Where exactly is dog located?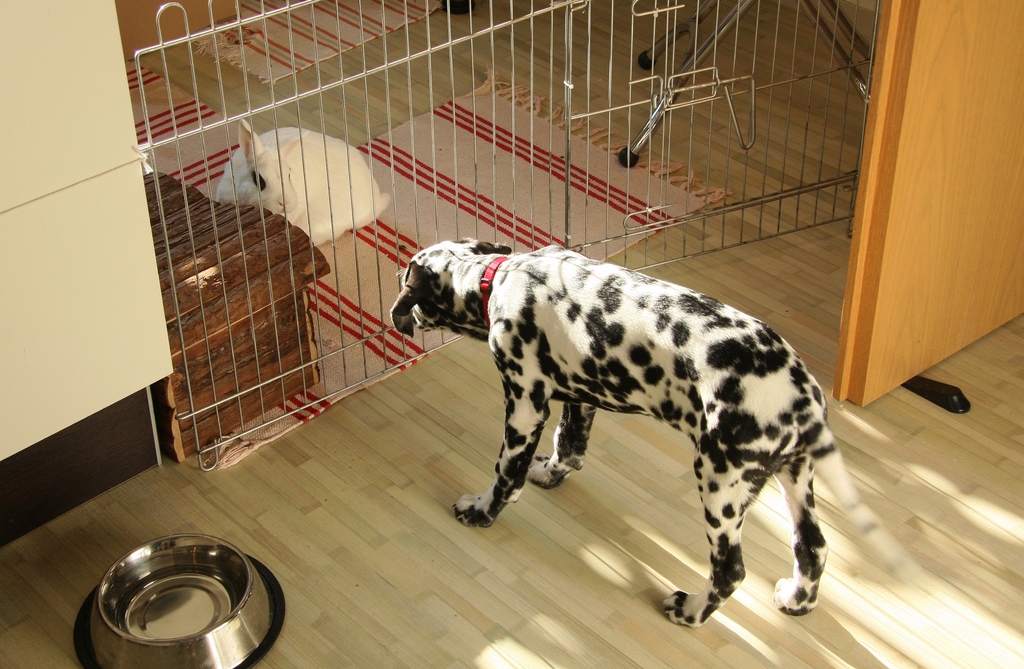
Its bounding box is 391:236:929:629.
